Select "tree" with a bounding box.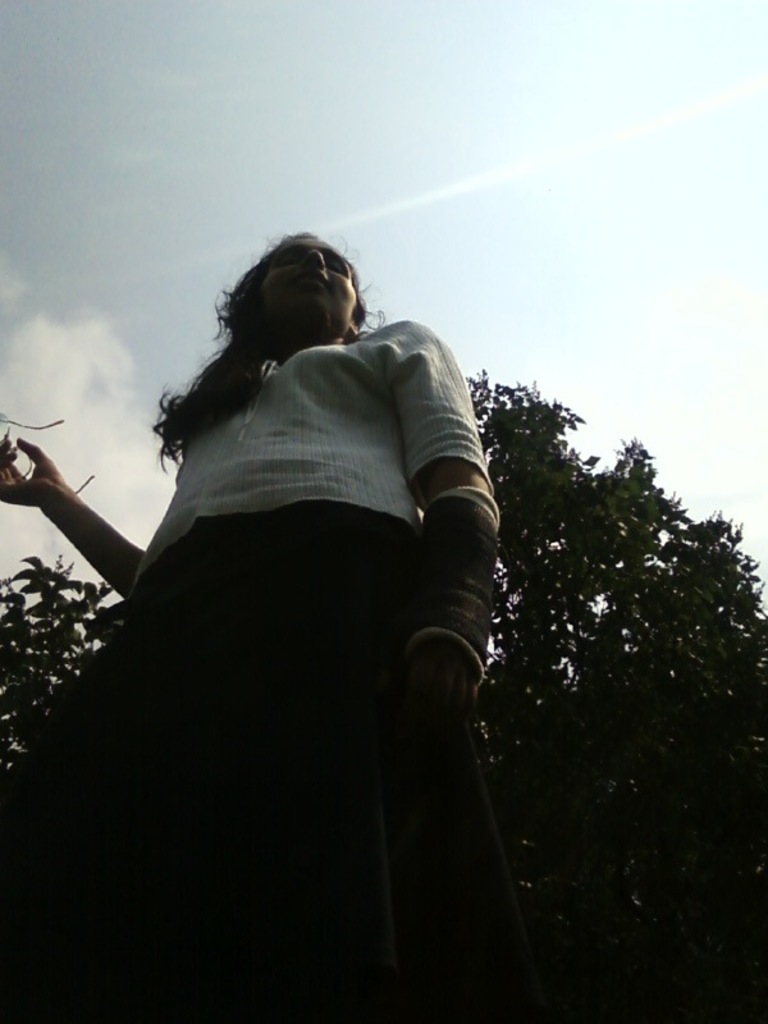
l=0, t=367, r=767, b=1023.
